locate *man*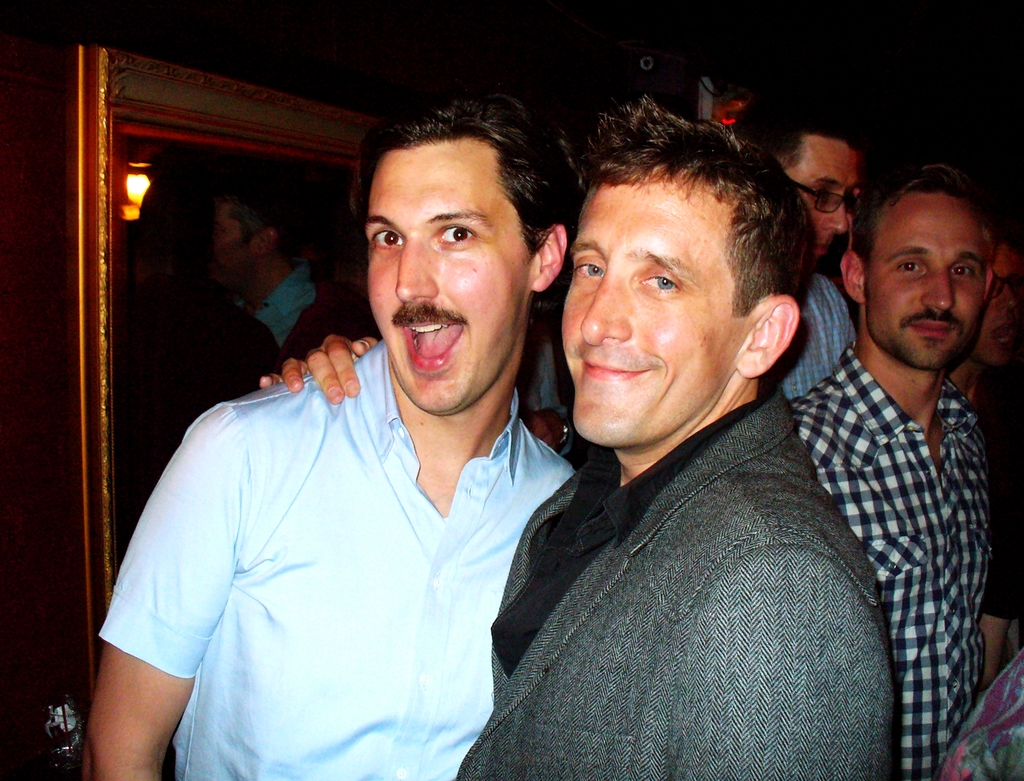
<region>796, 170, 993, 780</region>
